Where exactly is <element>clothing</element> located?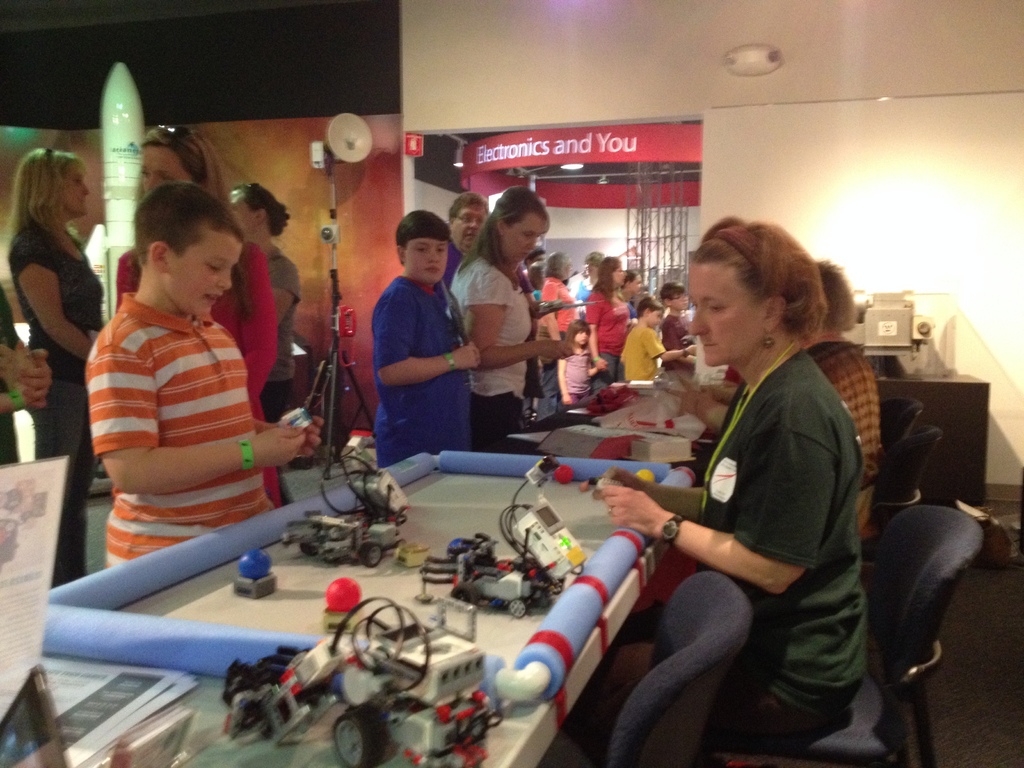
Its bounding box is BBox(807, 342, 886, 544).
